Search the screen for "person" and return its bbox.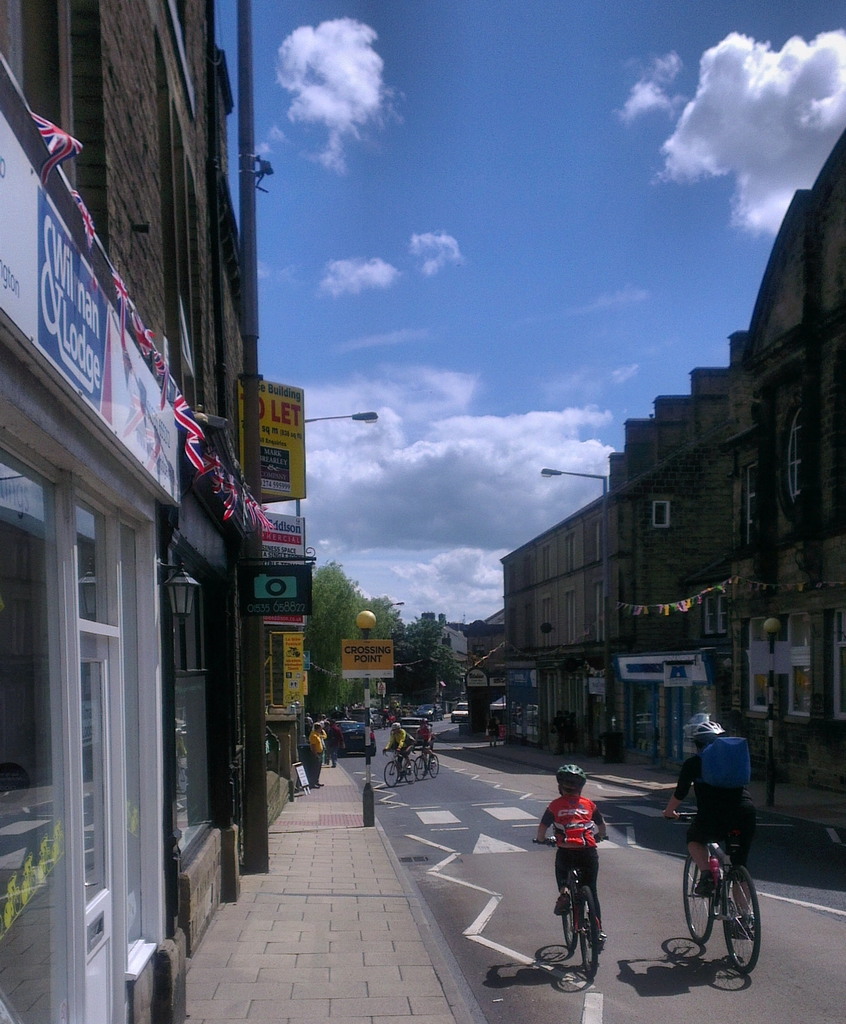
Found: x1=537 y1=765 x2=607 y2=935.
